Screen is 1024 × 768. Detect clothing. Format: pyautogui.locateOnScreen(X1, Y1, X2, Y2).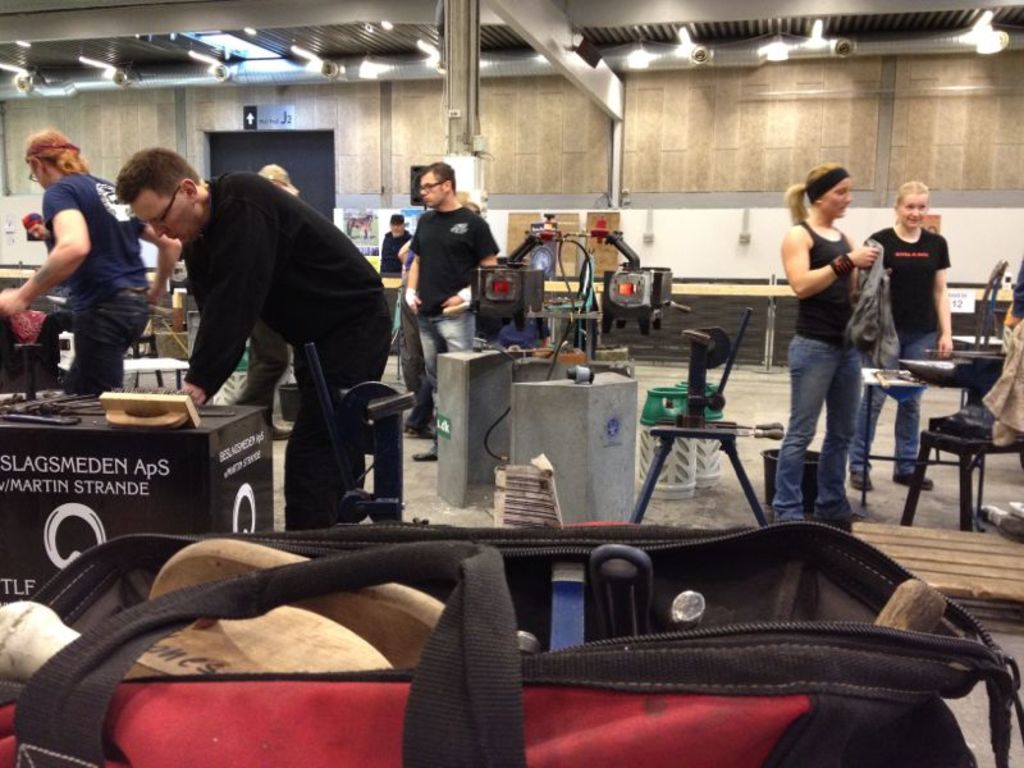
pyautogui.locateOnScreen(127, 146, 407, 442).
